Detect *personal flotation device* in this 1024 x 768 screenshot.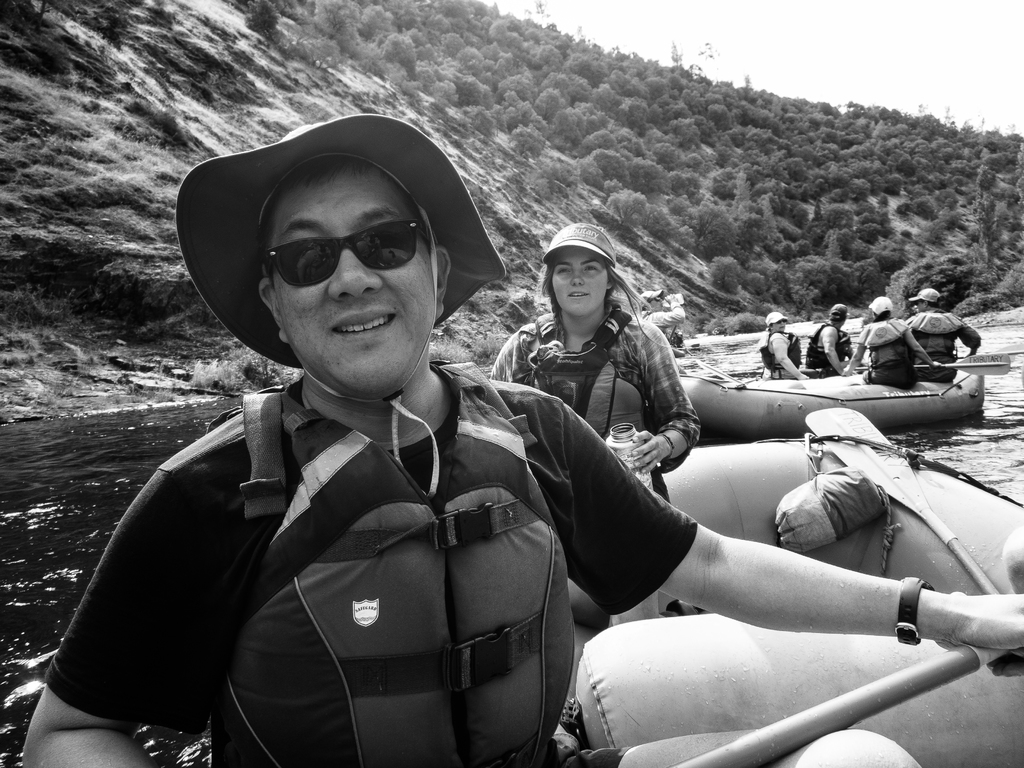
Detection: (861, 318, 918, 373).
